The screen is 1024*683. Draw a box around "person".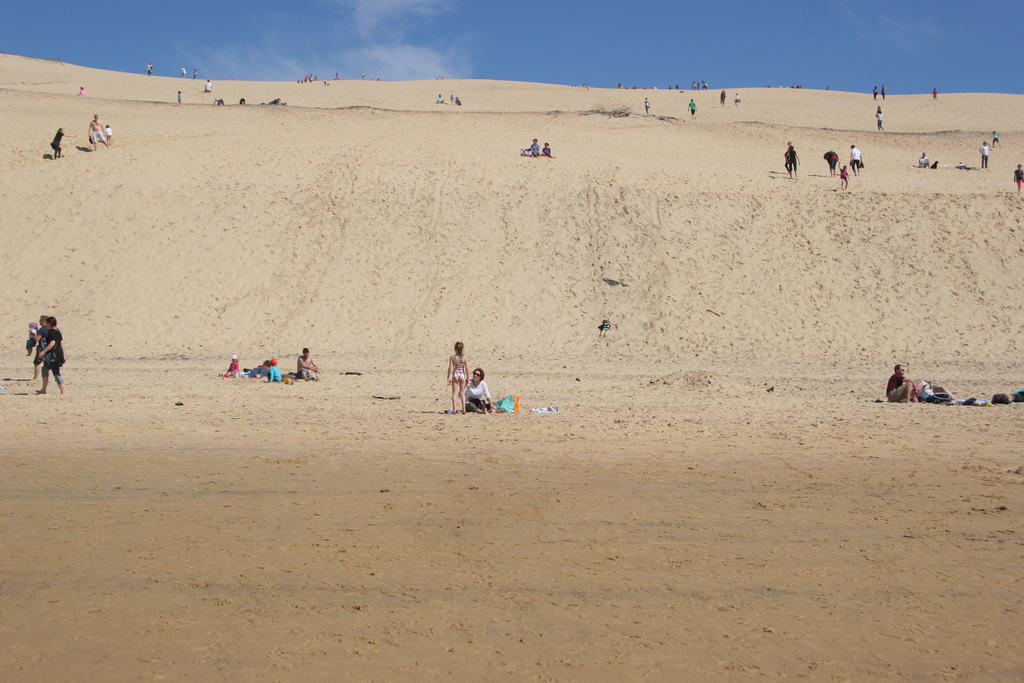
box=[33, 313, 66, 395].
